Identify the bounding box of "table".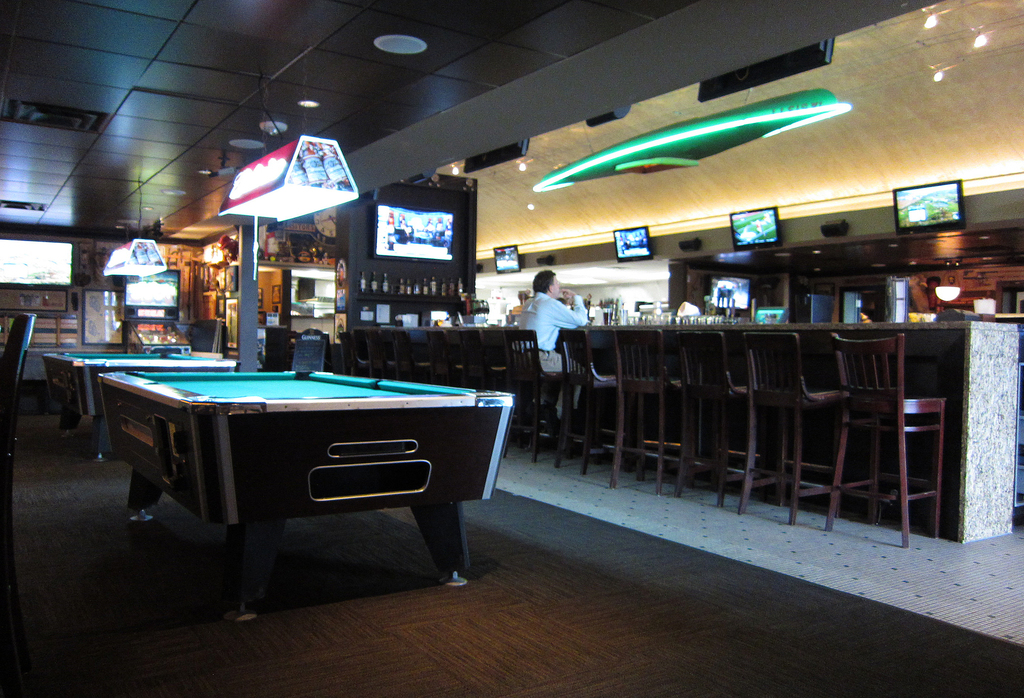
select_region(45, 333, 234, 437).
